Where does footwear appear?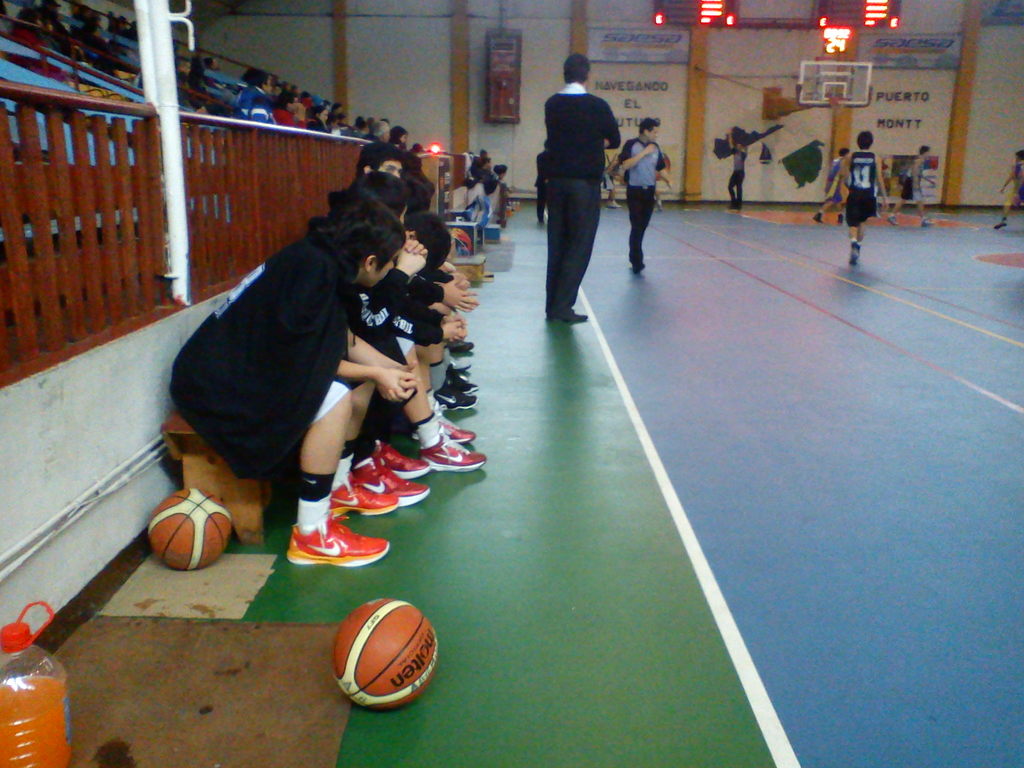
Appears at <region>360, 454, 430, 508</region>.
